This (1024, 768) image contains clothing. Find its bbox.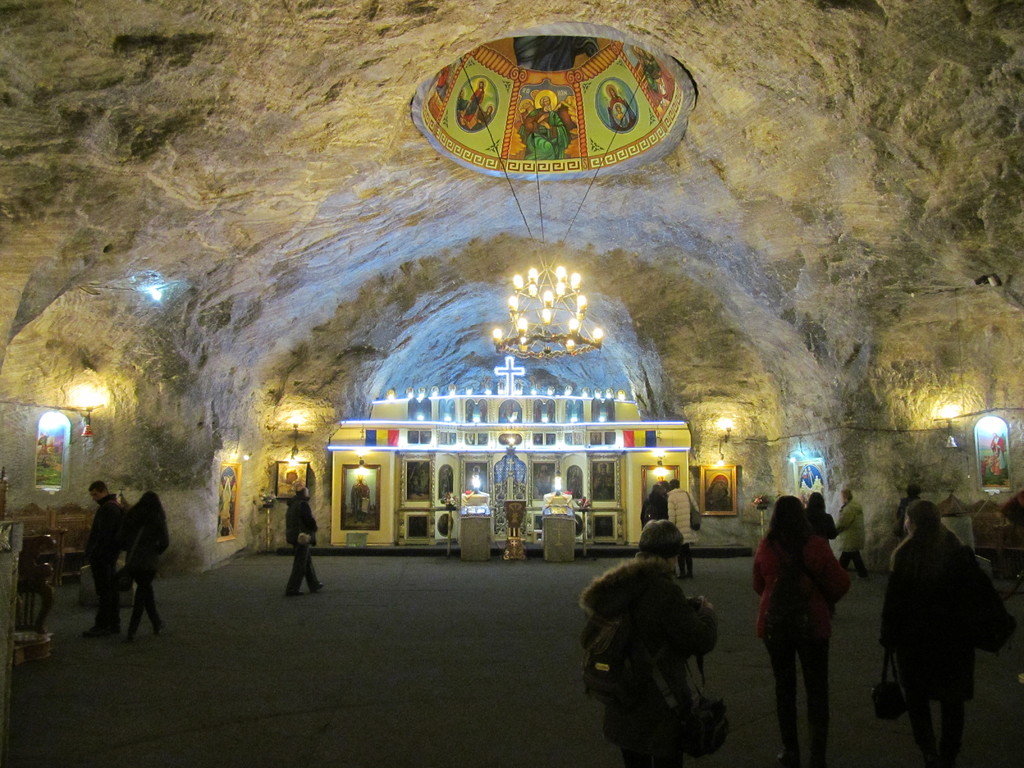
[x1=280, y1=500, x2=317, y2=588].
